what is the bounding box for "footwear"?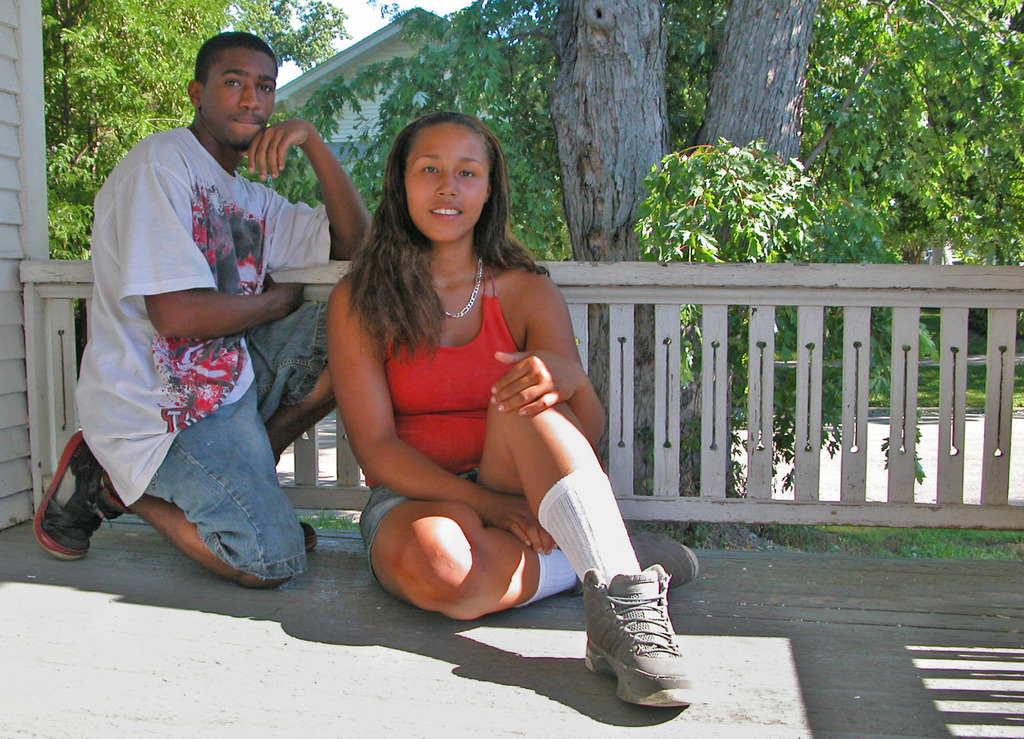
(632,533,701,594).
